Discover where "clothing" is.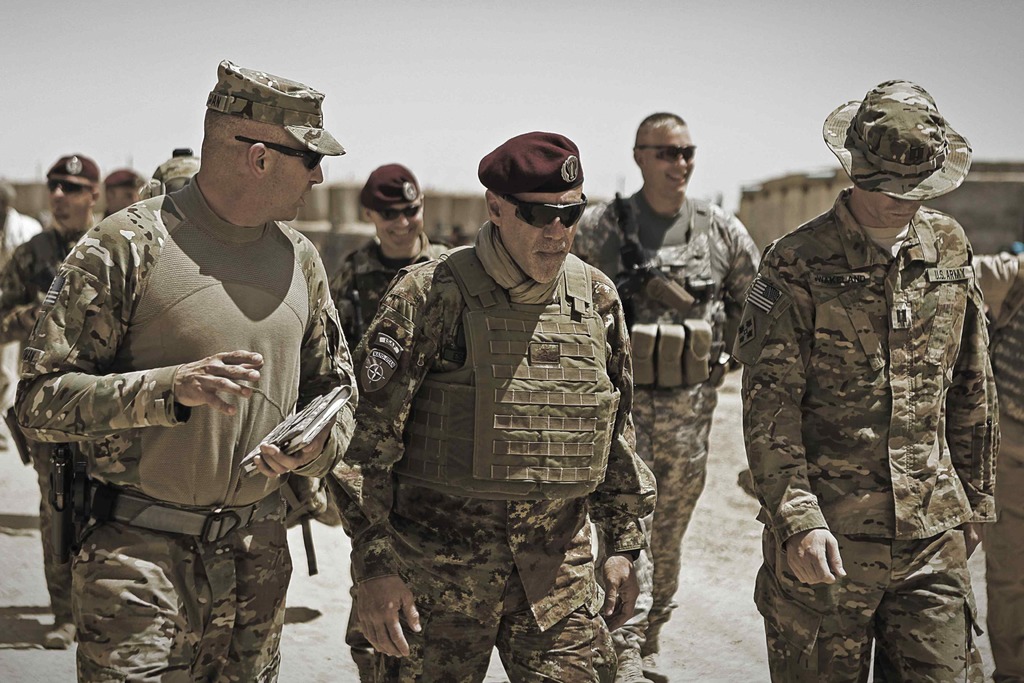
Discovered at (x1=961, y1=248, x2=1023, y2=682).
